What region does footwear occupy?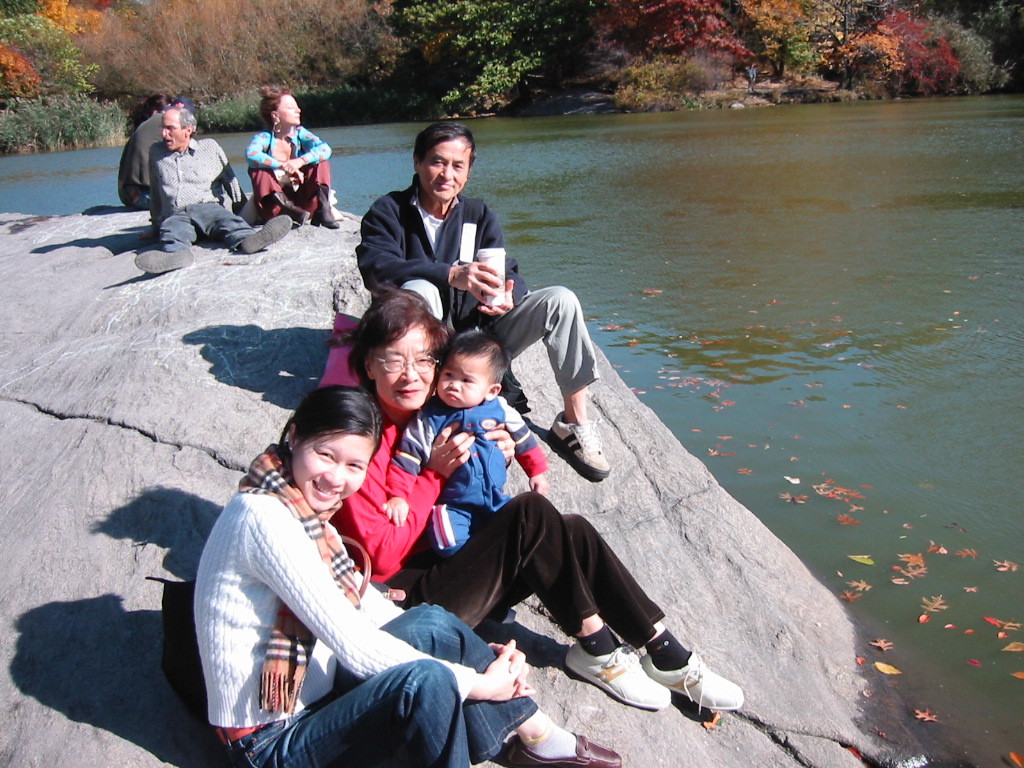
rect(545, 408, 612, 481).
